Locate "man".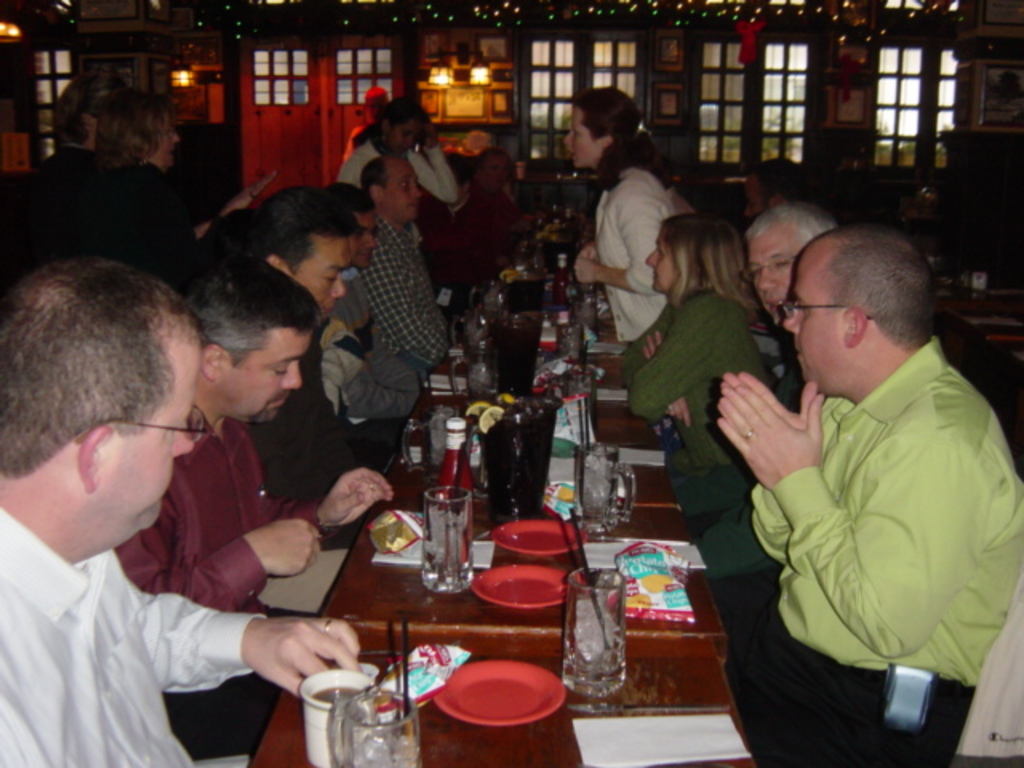
Bounding box: (x1=328, y1=186, x2=430, y2=402).
